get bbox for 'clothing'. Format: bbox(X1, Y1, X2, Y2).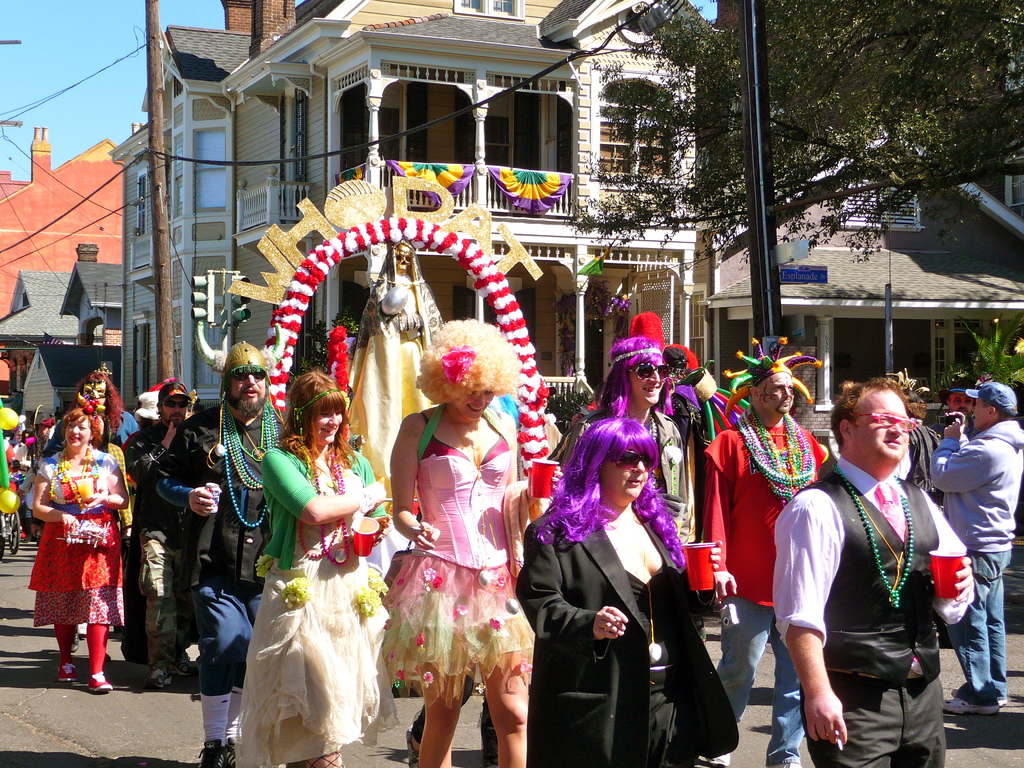
bbox(346, 241, 444, 490).
